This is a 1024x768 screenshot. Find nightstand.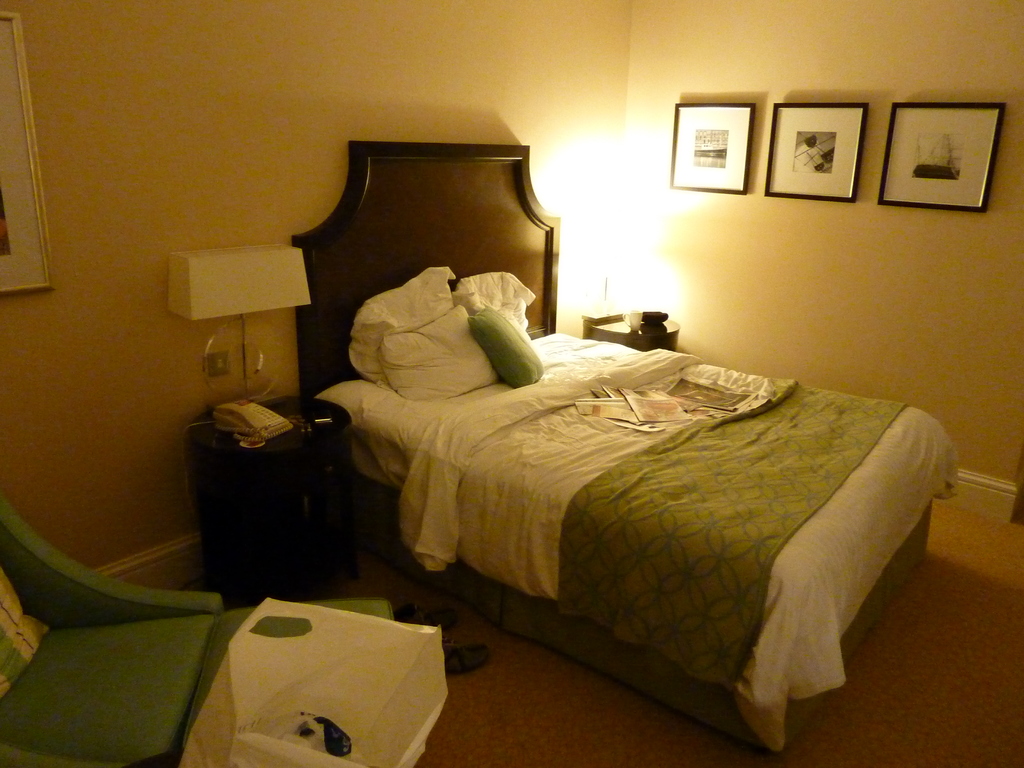
Bounding box: <region>164, 385, 402, 616</region>.
